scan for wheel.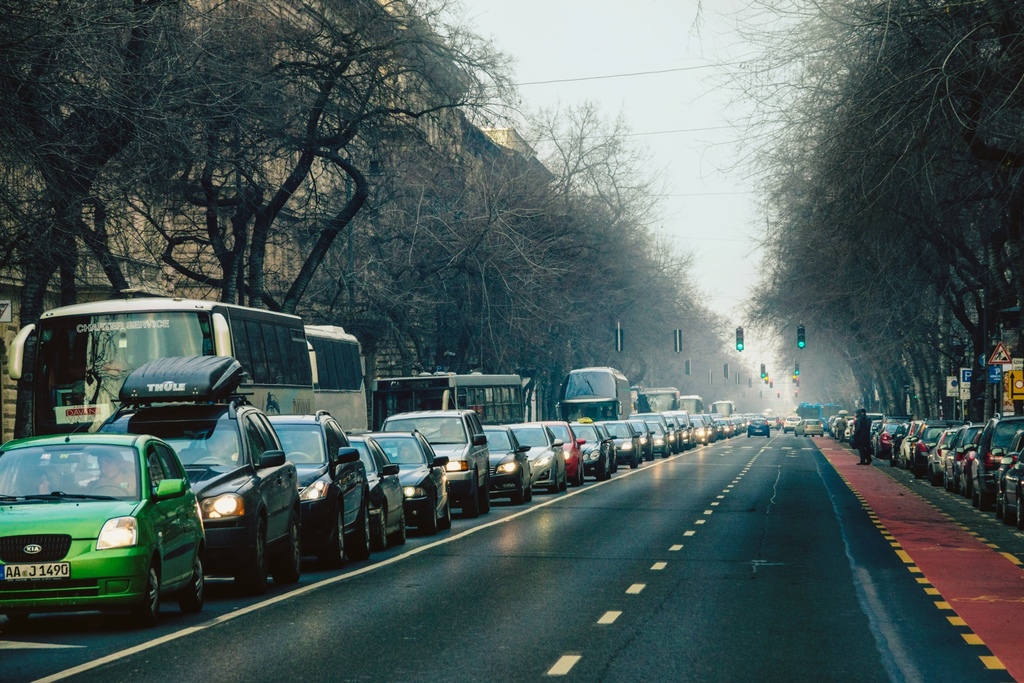
Scan result: bbox=[391, 513, 404, 541].
